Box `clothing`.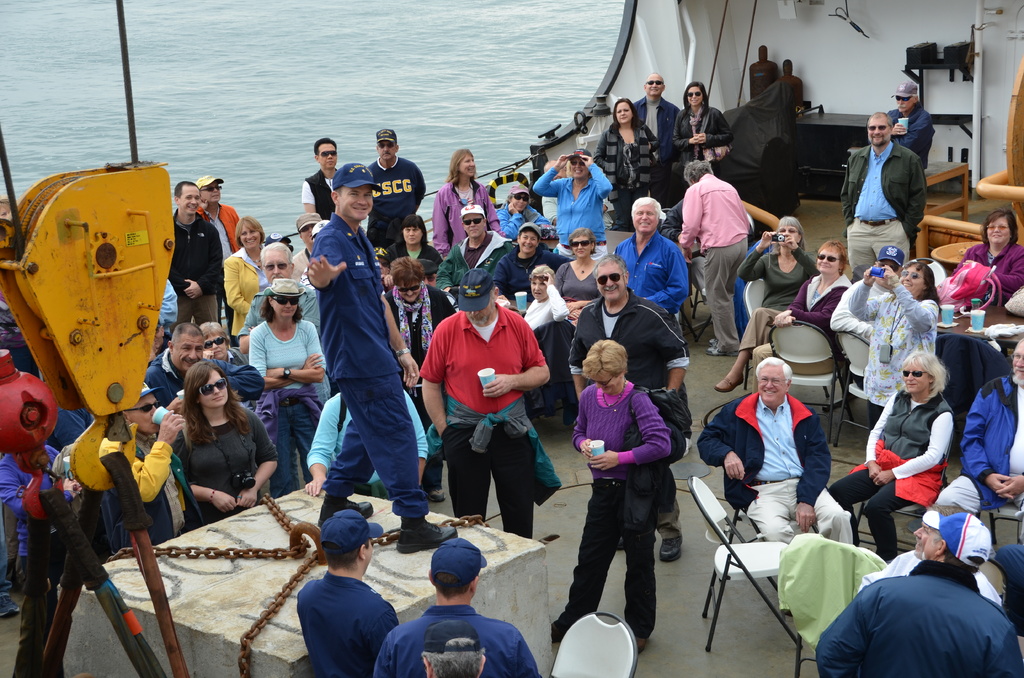
box=[297, 570, 397, 677].
